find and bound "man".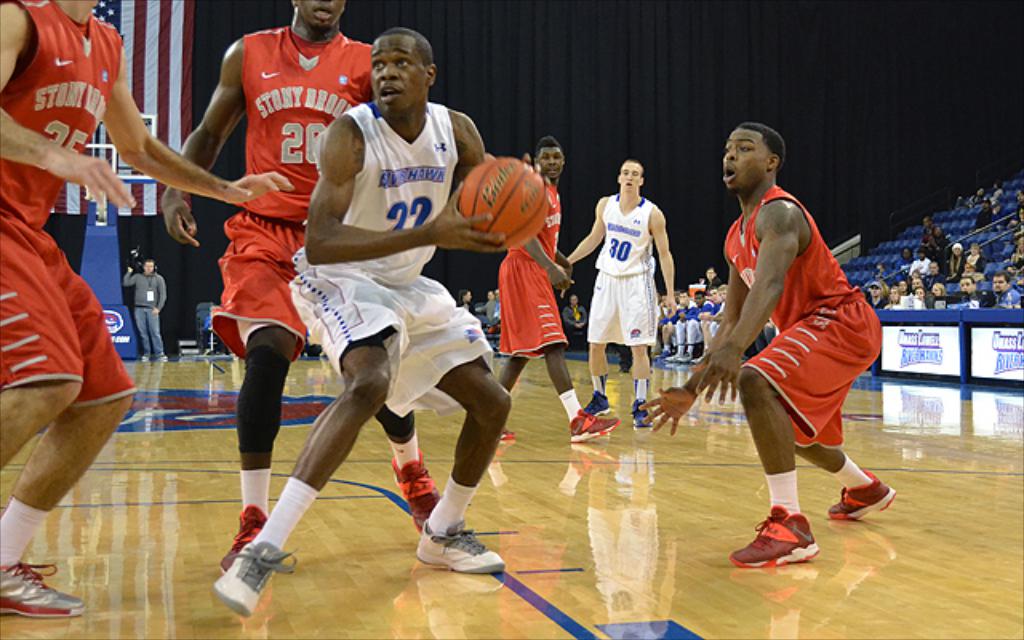
Bound: <bbox>210, 27, 549, 614</bbox>.
